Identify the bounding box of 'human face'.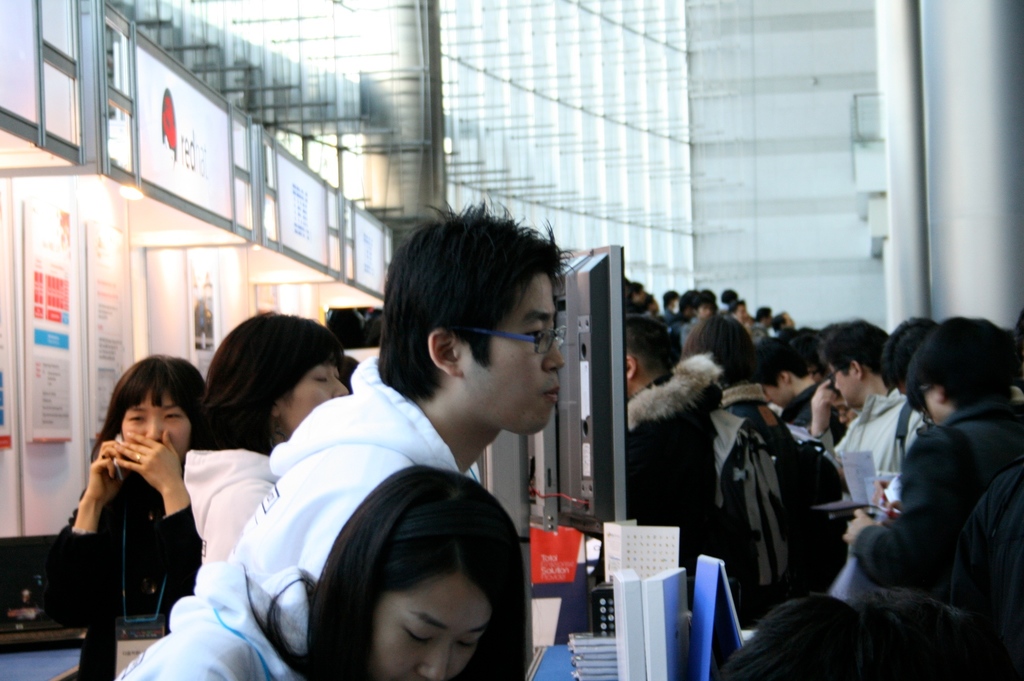
(371, 576, 492, 680).
